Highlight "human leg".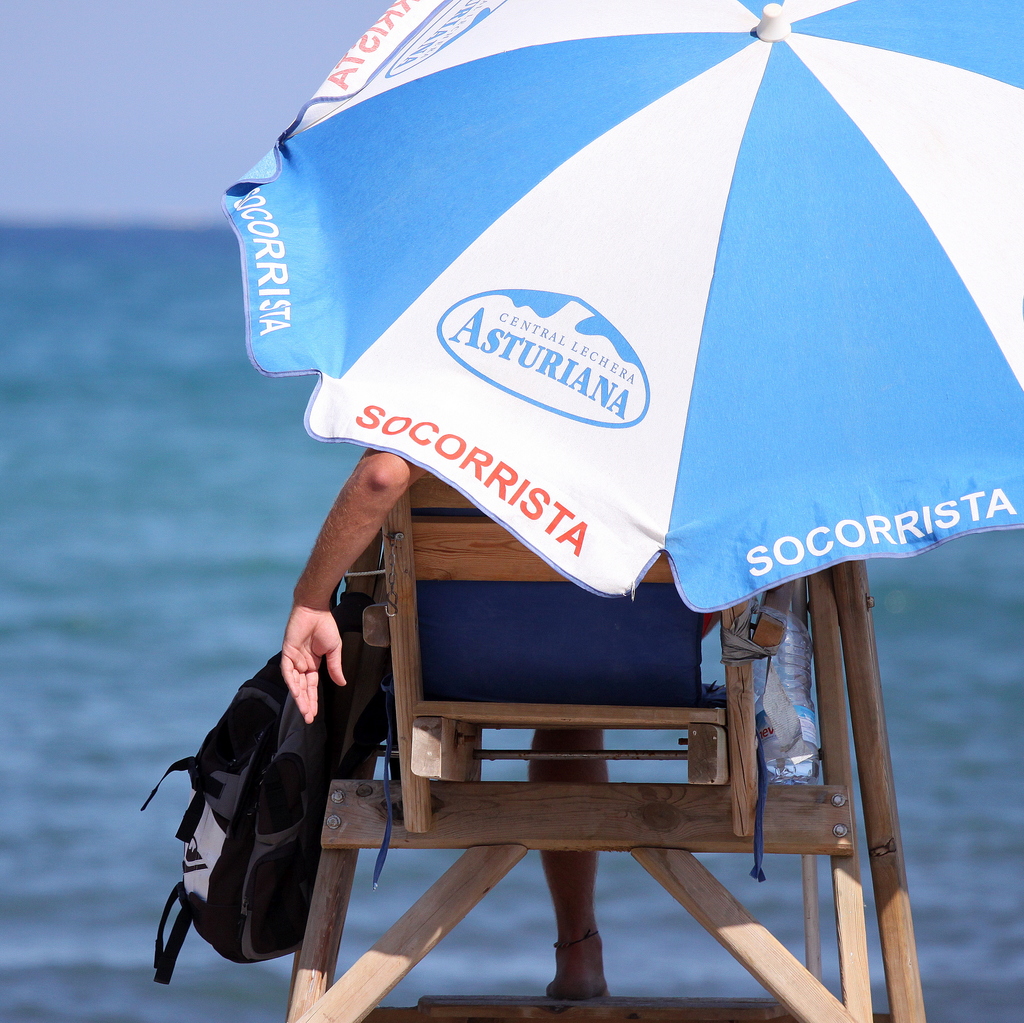
Highlighted region: Rect(522, 724, 609, 995).
